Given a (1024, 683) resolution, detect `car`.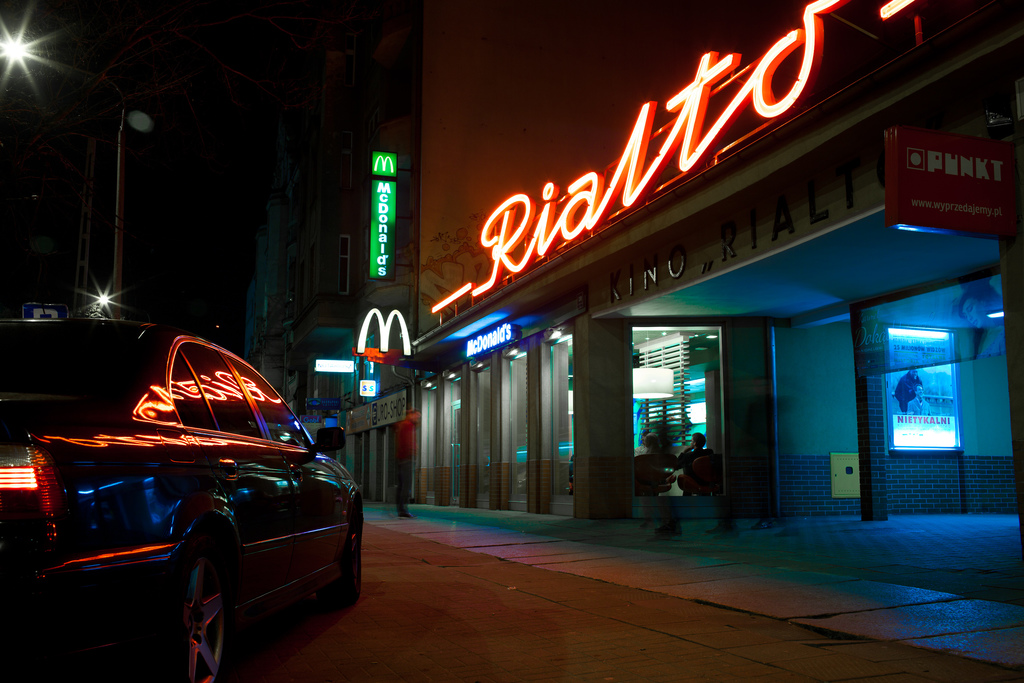
(0, 304, 376, 682).
